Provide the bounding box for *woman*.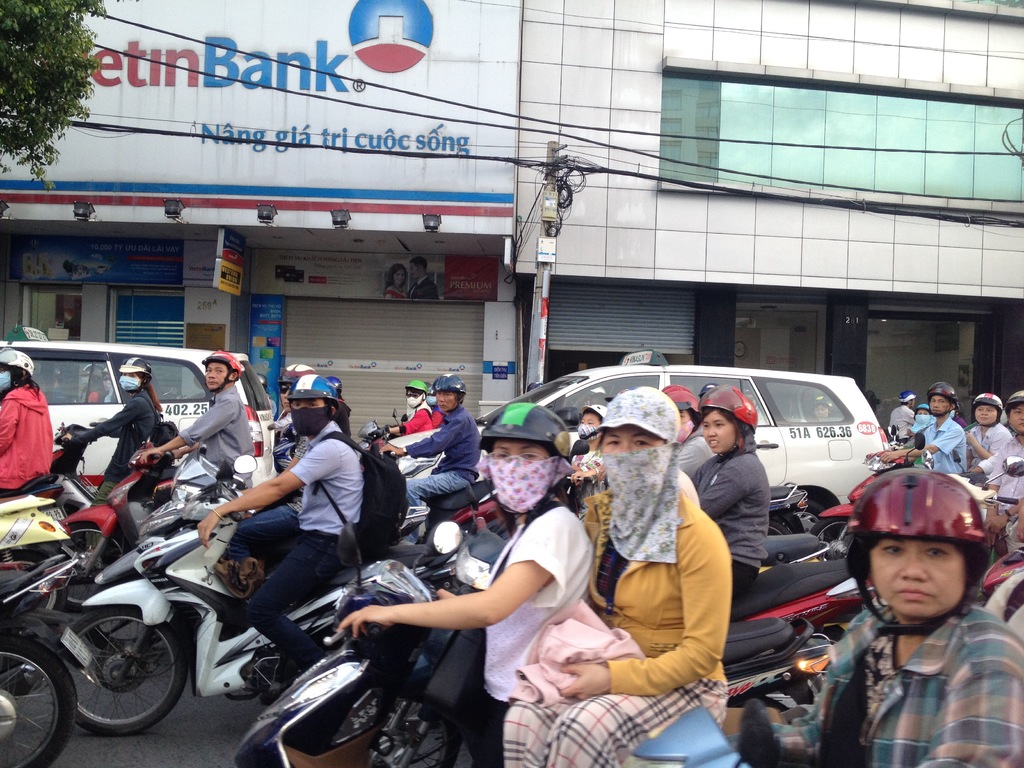
(709, 465, 1023, 767).
